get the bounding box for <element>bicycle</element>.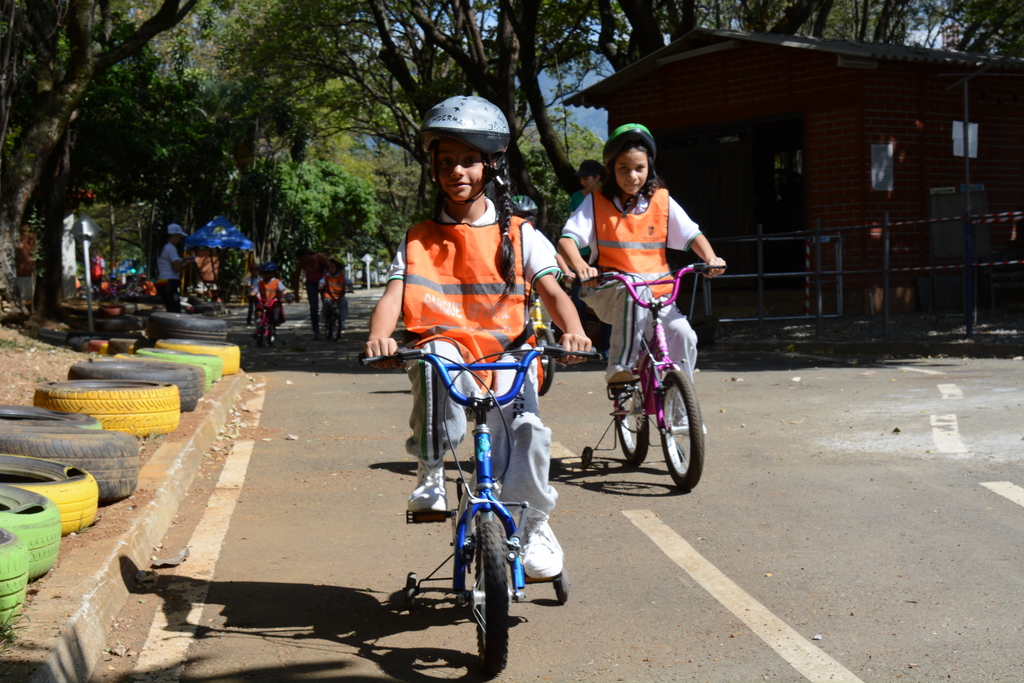
<box>576,262,727,491</box>.
